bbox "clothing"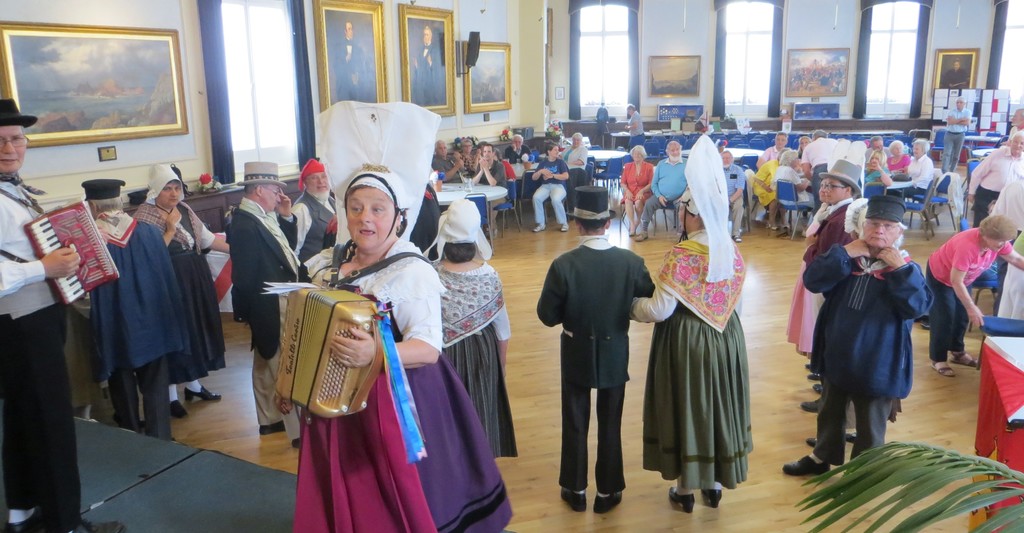
{"x1": 810, "y1": 210, "x2": 931, "y2": 454}
